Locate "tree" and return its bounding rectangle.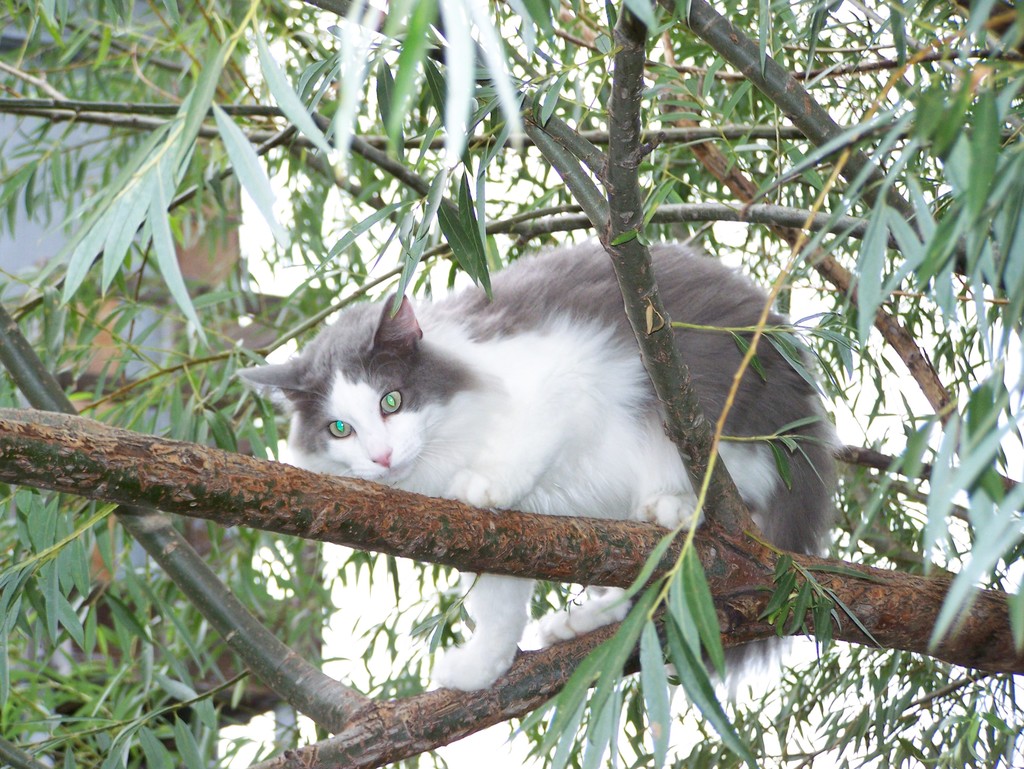
(0,56,1023,725).
